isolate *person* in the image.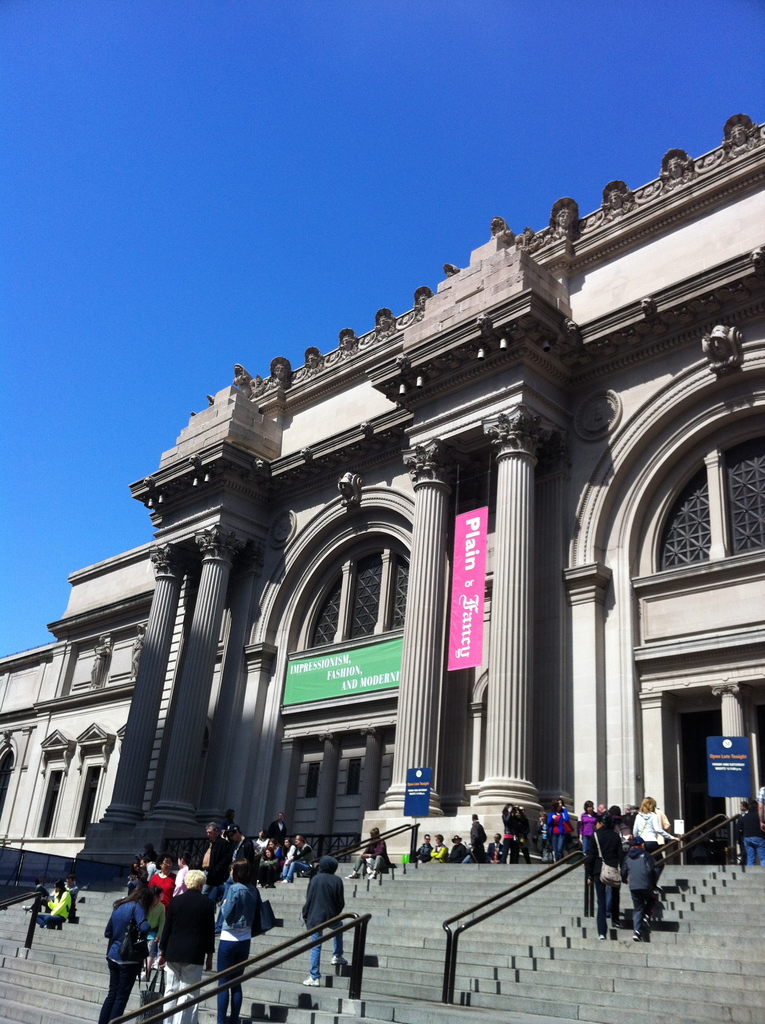
Isolated region: [583, 801, 602, 848].
